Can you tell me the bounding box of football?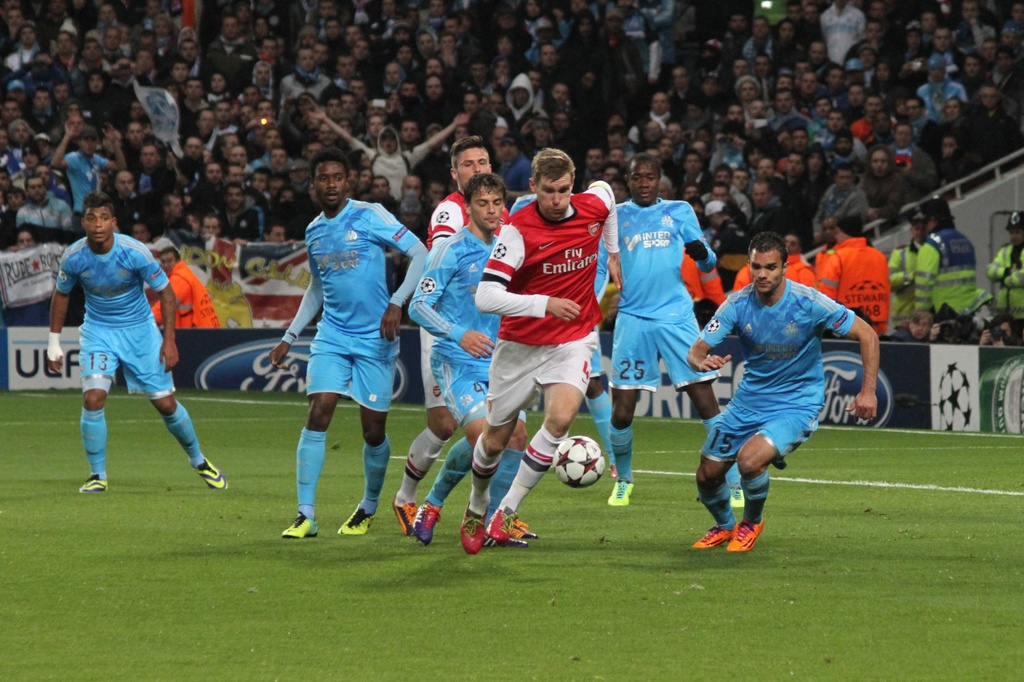
<bbox>553, 435, 607, 484</bbox>.
